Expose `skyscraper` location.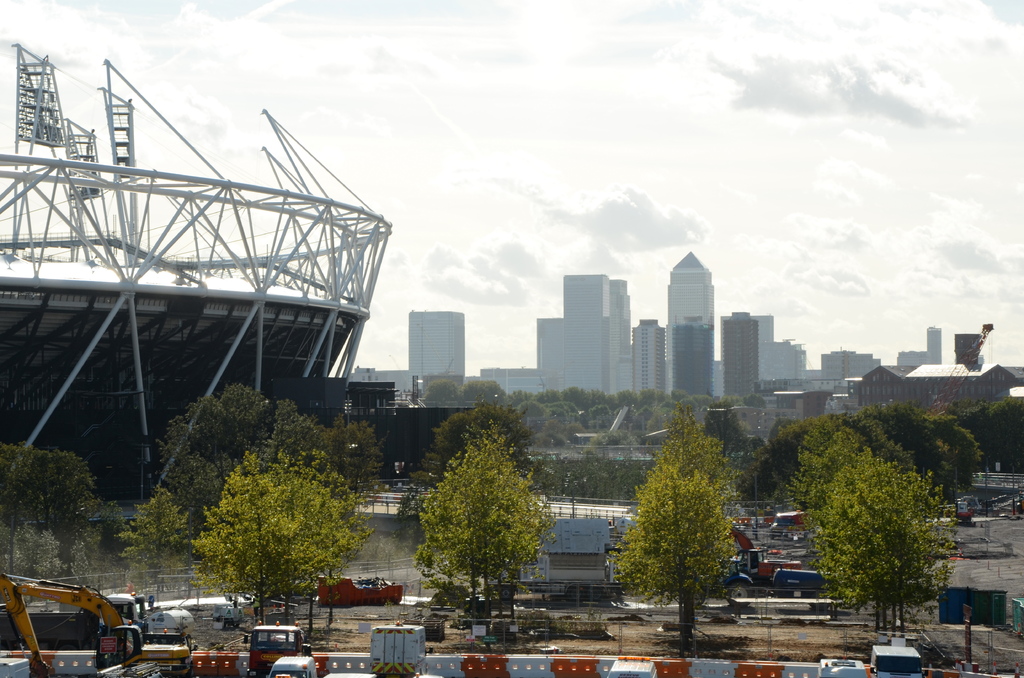
Exposed at [x1=665, y1=251, x2=717, y2=398].
